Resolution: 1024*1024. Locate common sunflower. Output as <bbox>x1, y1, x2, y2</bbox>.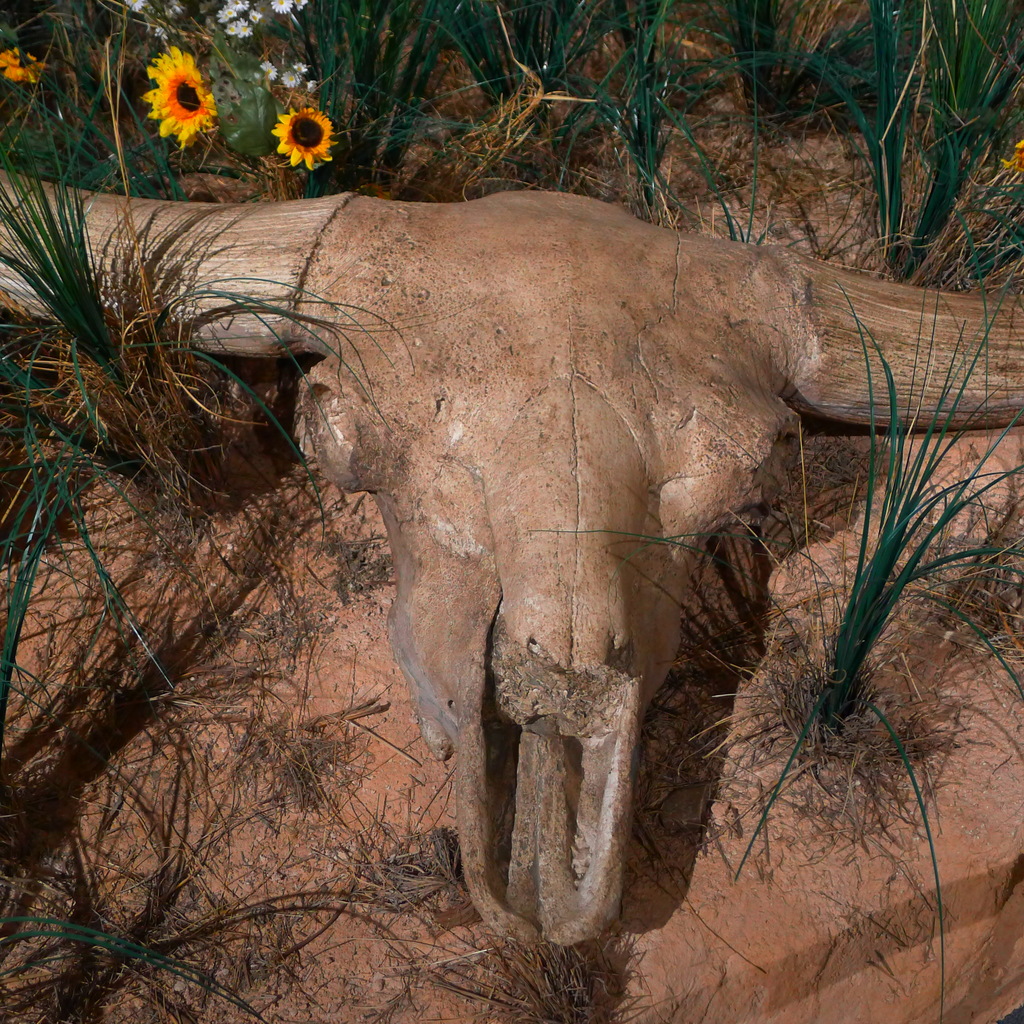
<bbox>136, 44, 221, 152</bbox>.
